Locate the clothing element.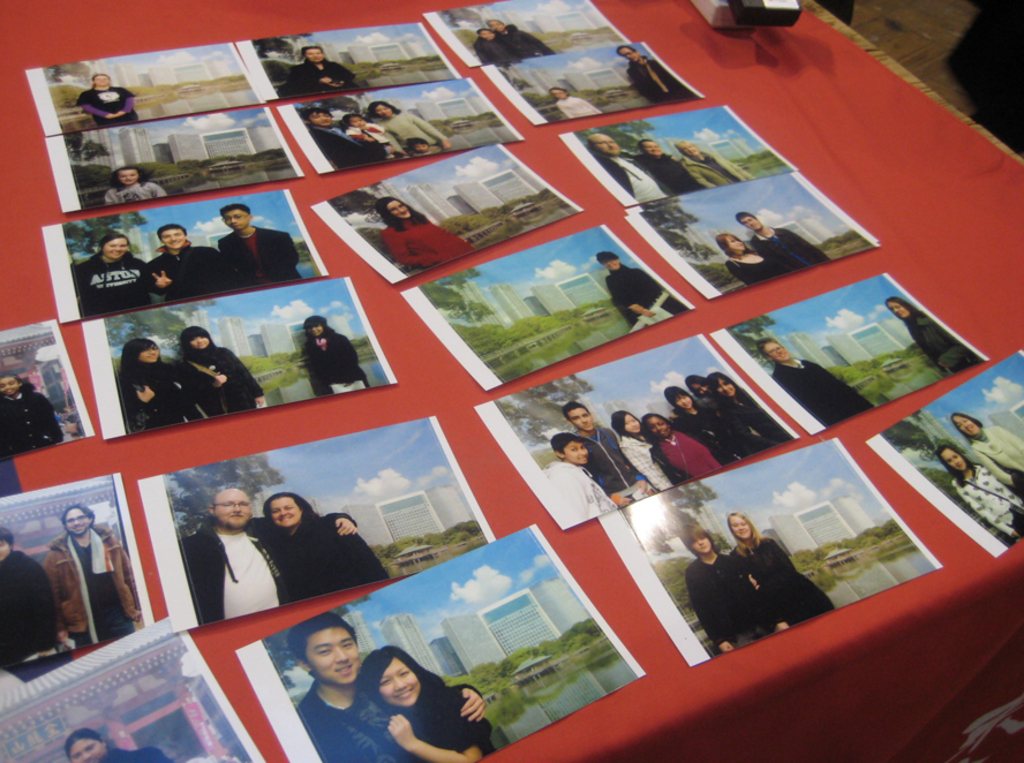
Element bbox: crop(901, 310, 980, 380).
